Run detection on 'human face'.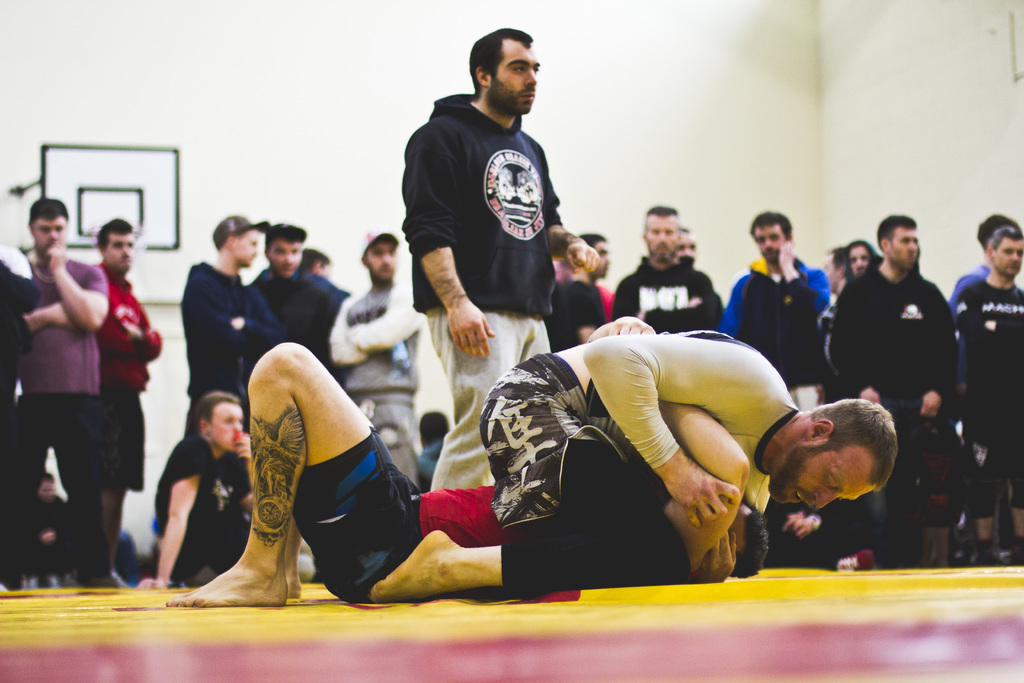
Result: <bbox>753, 224, 788, 260</bbox>.
